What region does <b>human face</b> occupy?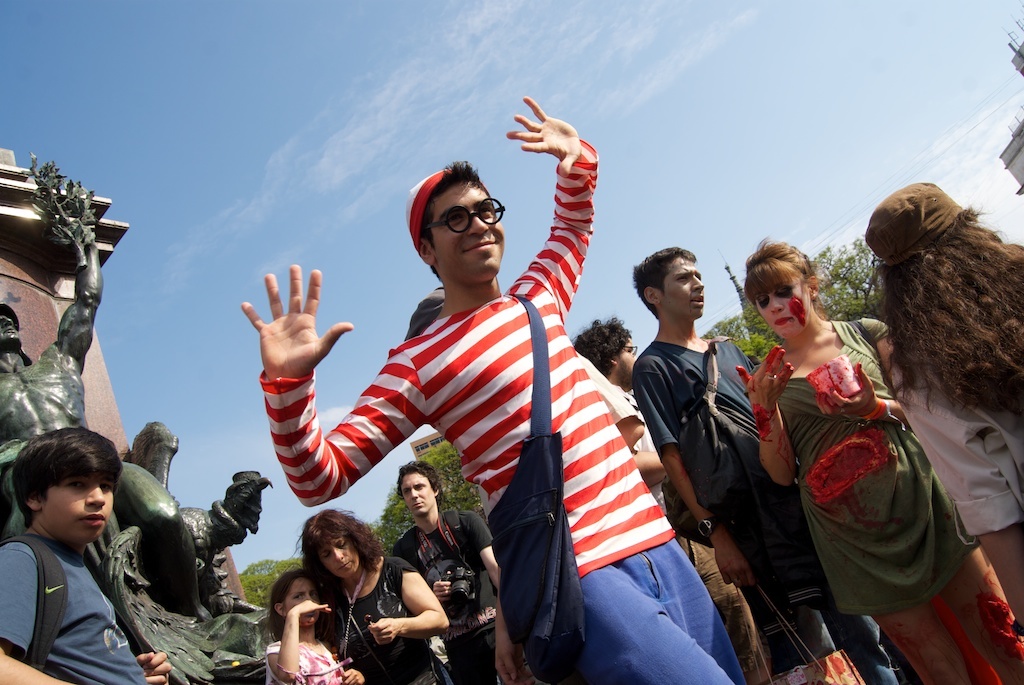
(431, 184, 501, 284).
